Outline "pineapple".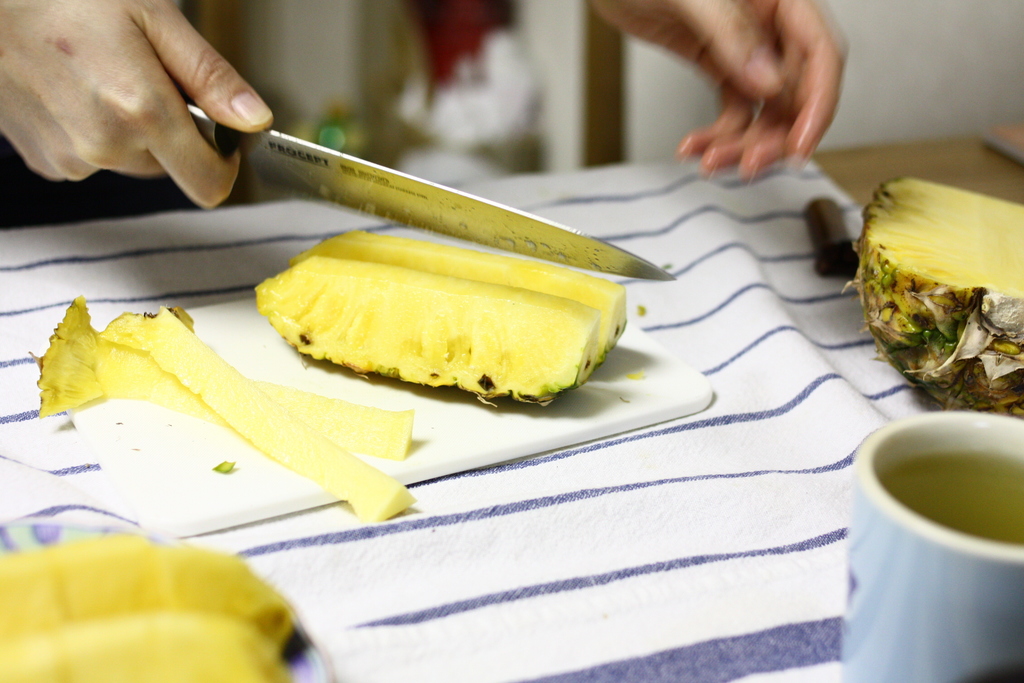
Outline: [252, 220, 636, 407].
